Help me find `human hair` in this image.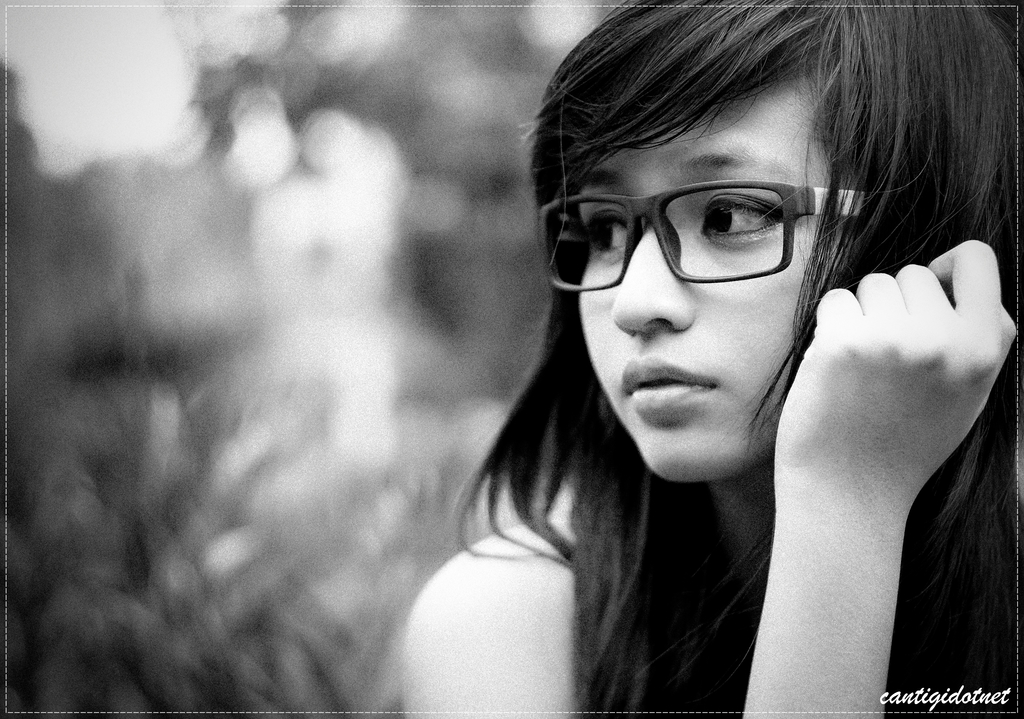
Found it: [446, 0, 1023, 718].
